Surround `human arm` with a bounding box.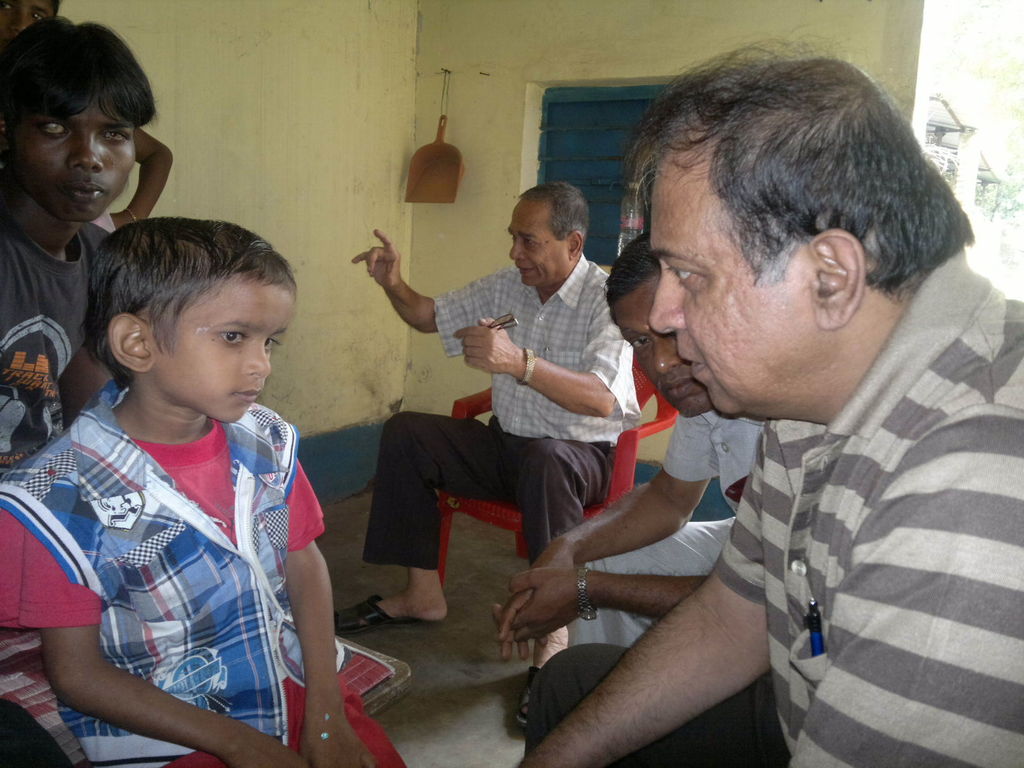
crop(500, 417, 721, 665).
